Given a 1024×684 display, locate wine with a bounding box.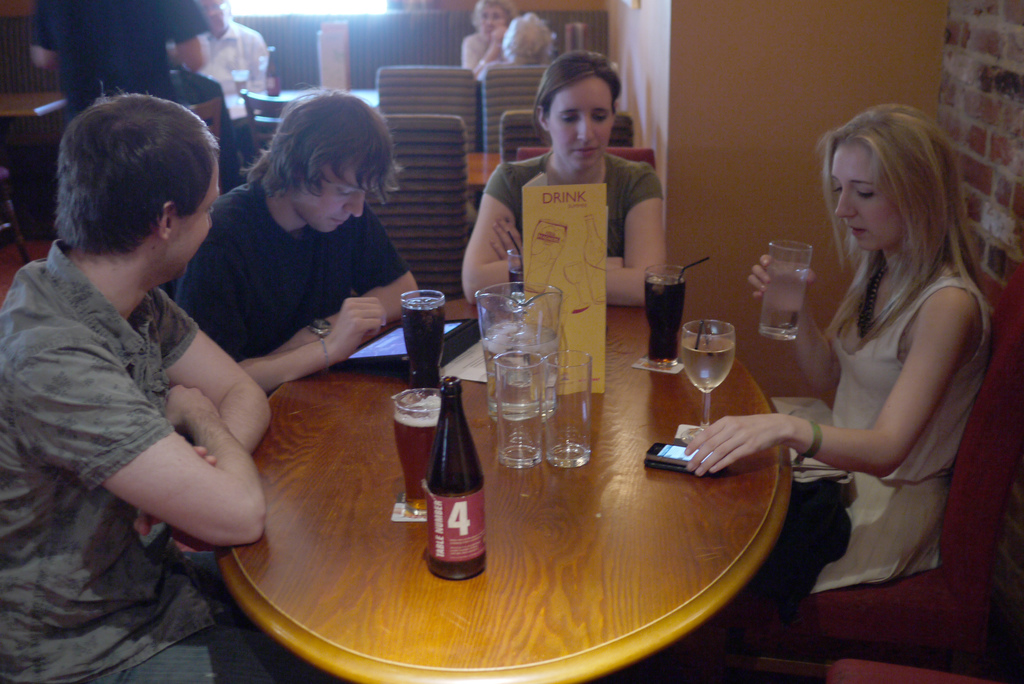
Located: 430 471 483 578.
